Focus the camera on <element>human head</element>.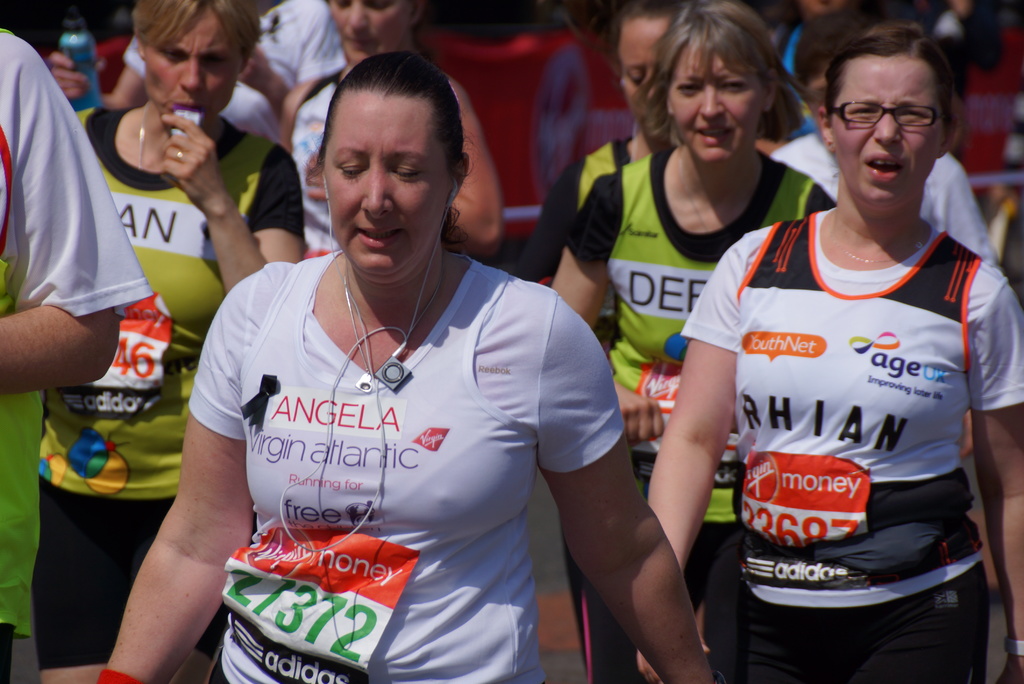
Focus region: box=[134, 0, 264, 121].
